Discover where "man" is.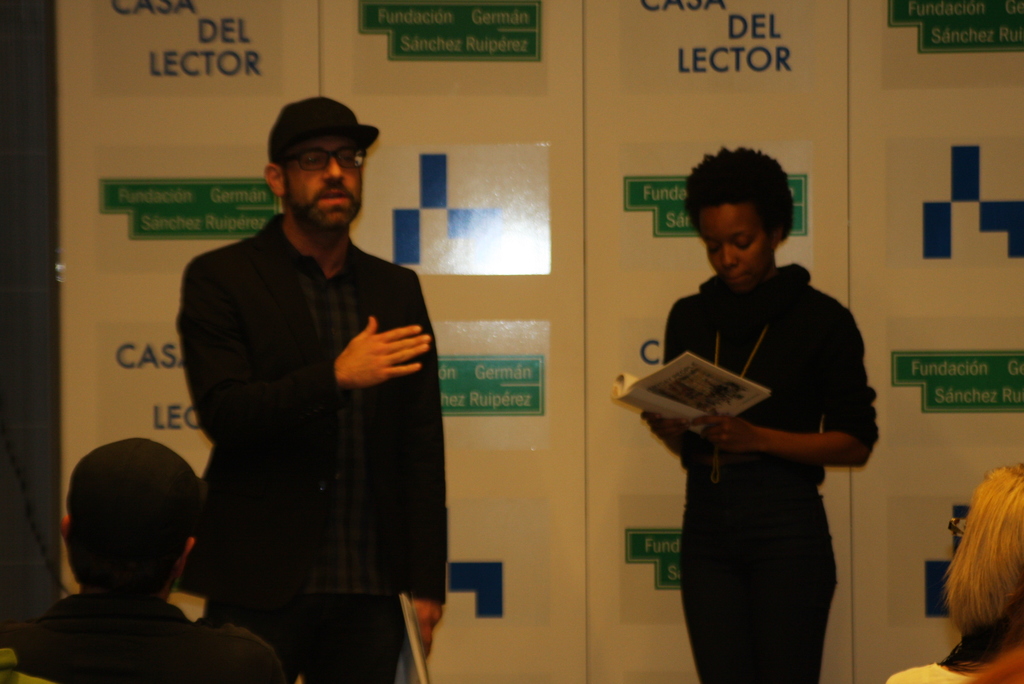
Discovered at bbox=(17, 438, 303, 683).
